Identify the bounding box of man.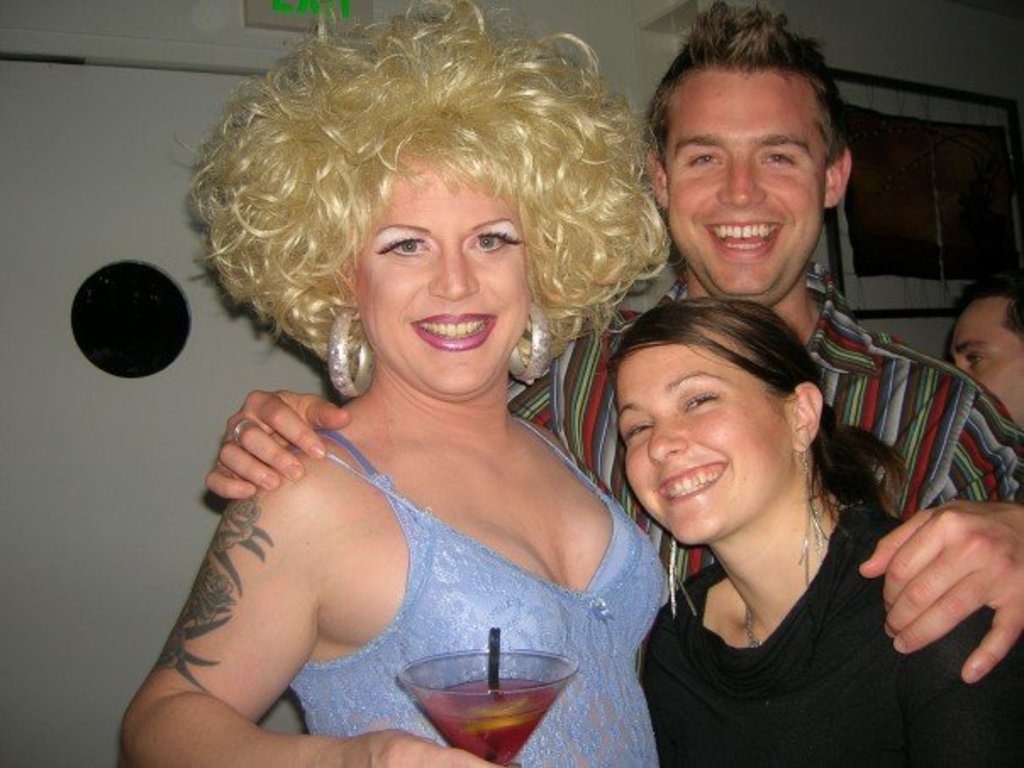
bbox=[936, 278, 1022, 436].
